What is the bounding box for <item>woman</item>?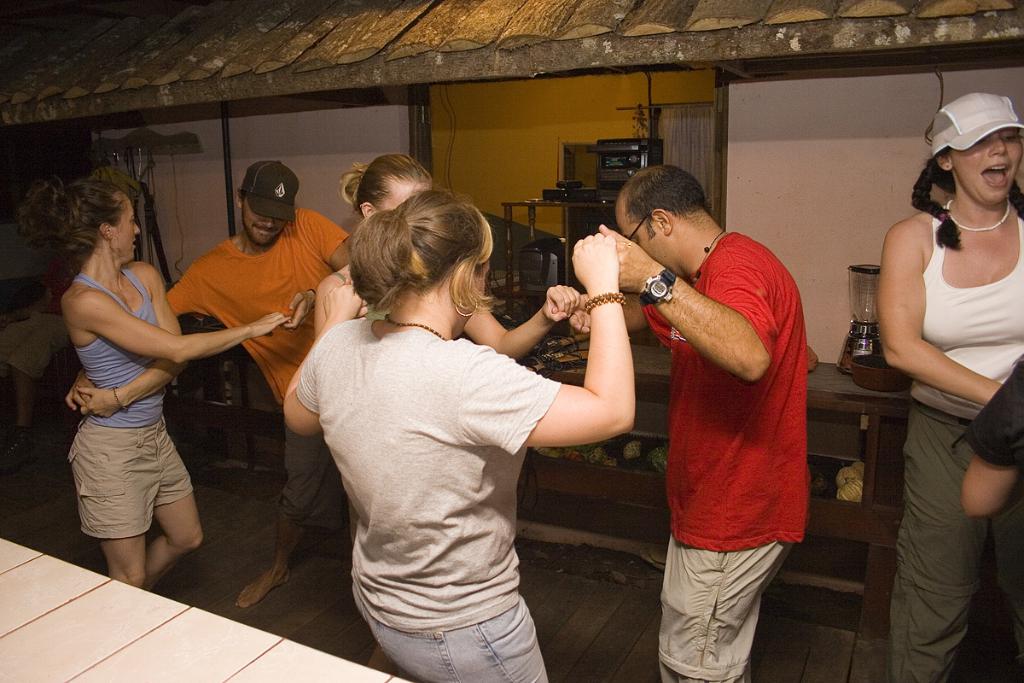
box=[858, 88, 1018, 666].
